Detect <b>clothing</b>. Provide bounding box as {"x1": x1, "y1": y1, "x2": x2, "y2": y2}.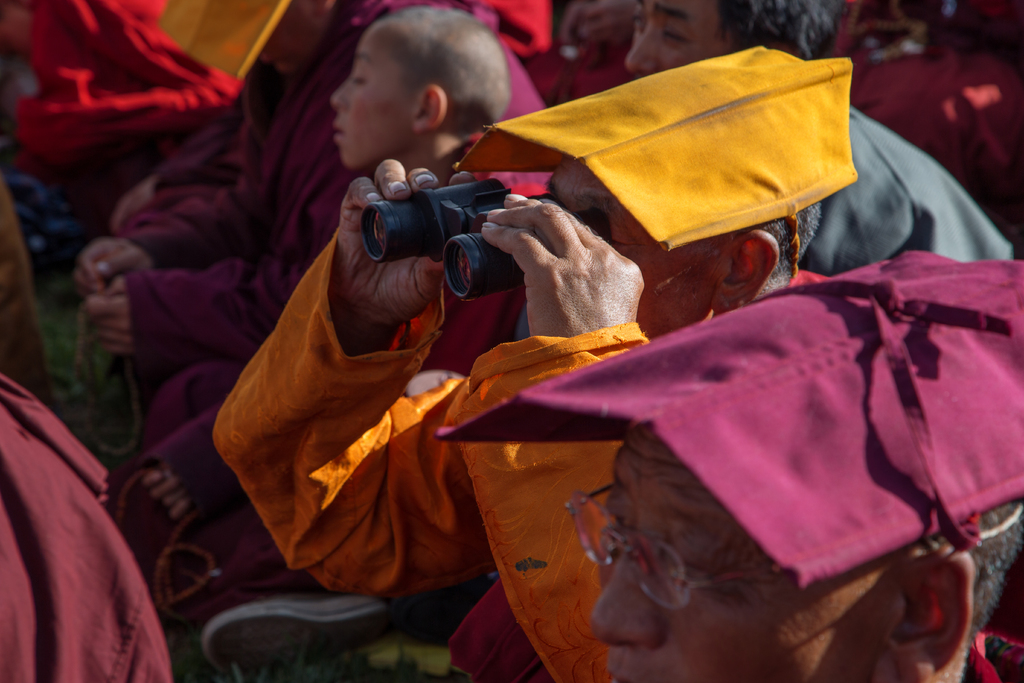
{"x1": 0, "y1": 375, "x2": 173, "y2": 680}.
